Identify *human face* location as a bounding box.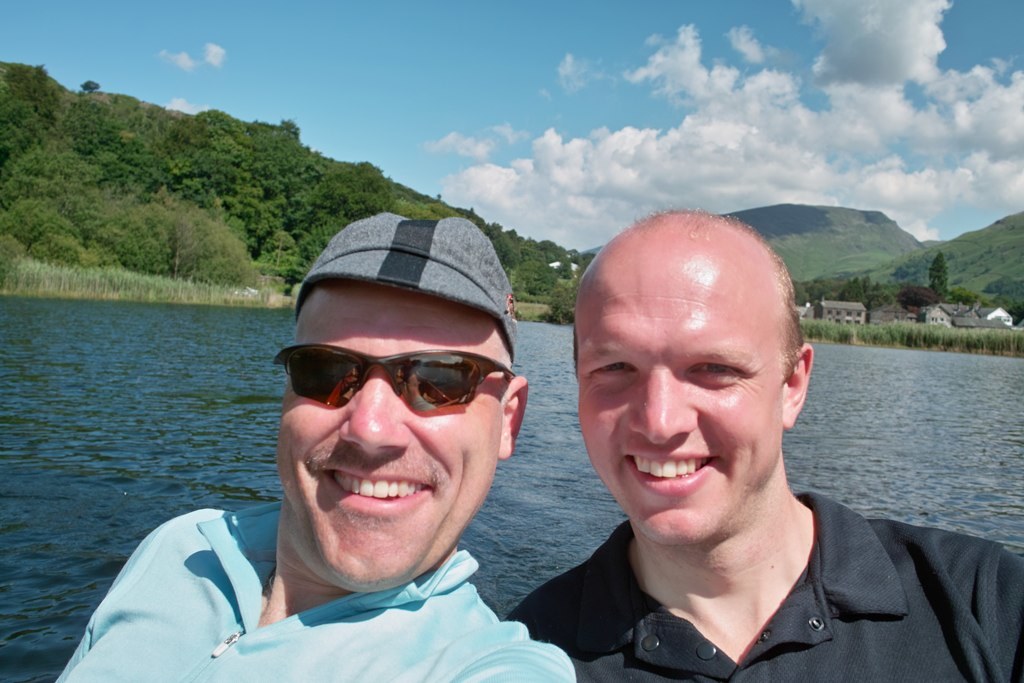
(568,234,794,549).
